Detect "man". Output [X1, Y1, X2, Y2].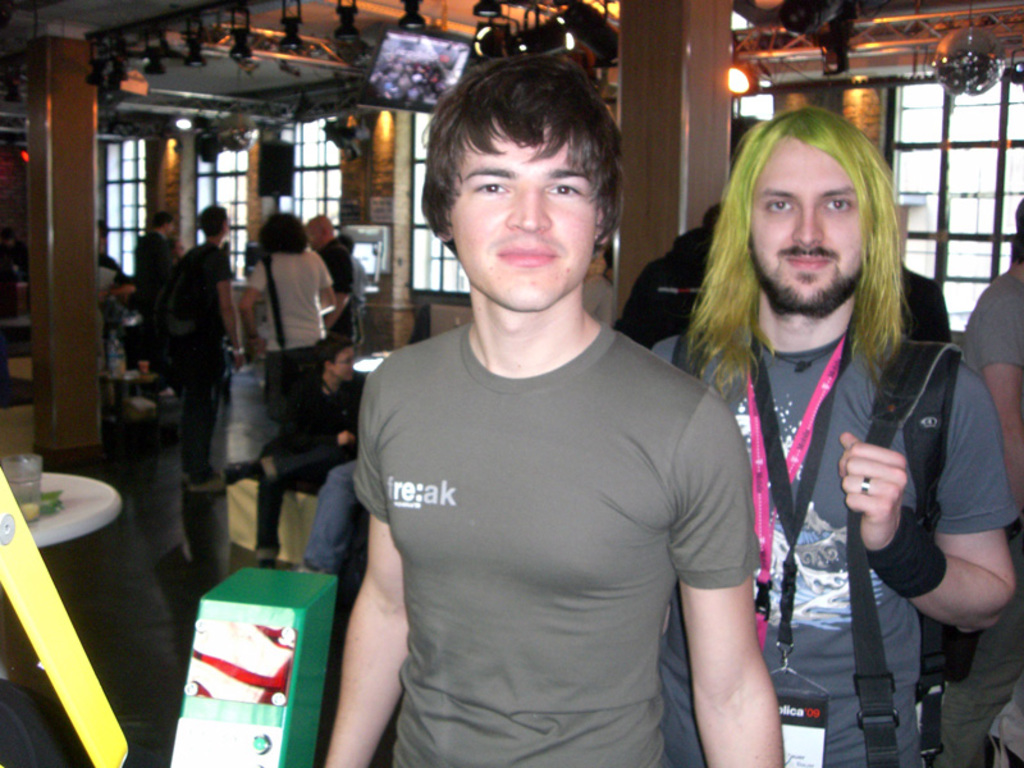
[303, 214, 353, 346].
